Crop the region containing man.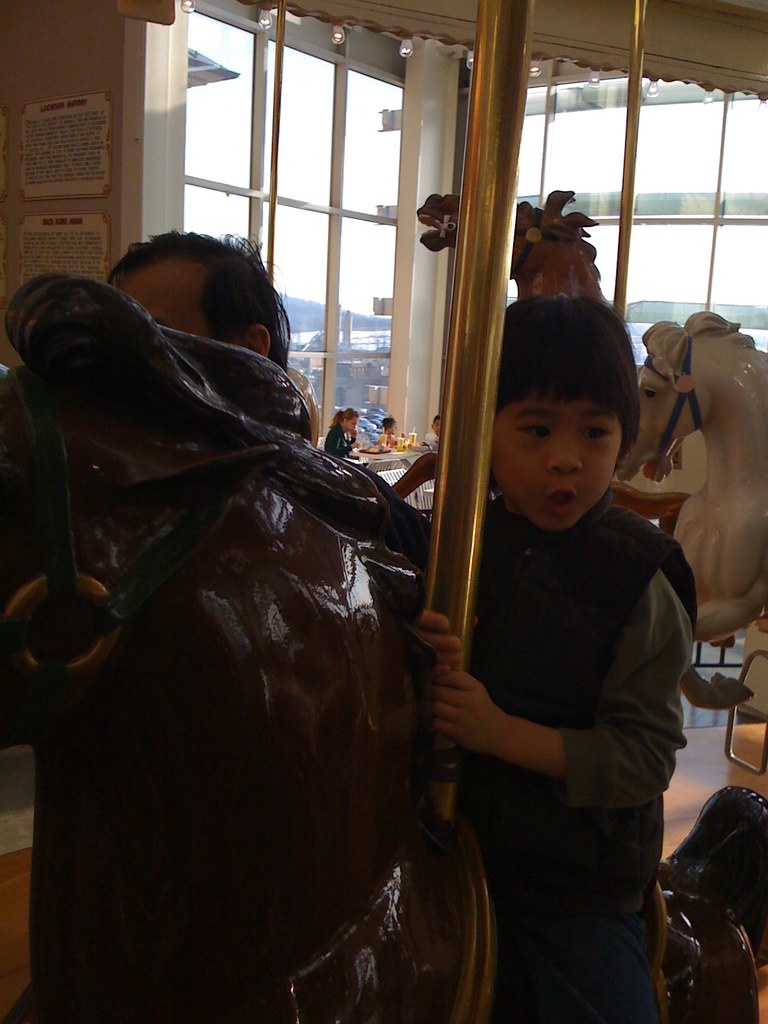
Crop region: Rect(106, 229, 290, 370).
